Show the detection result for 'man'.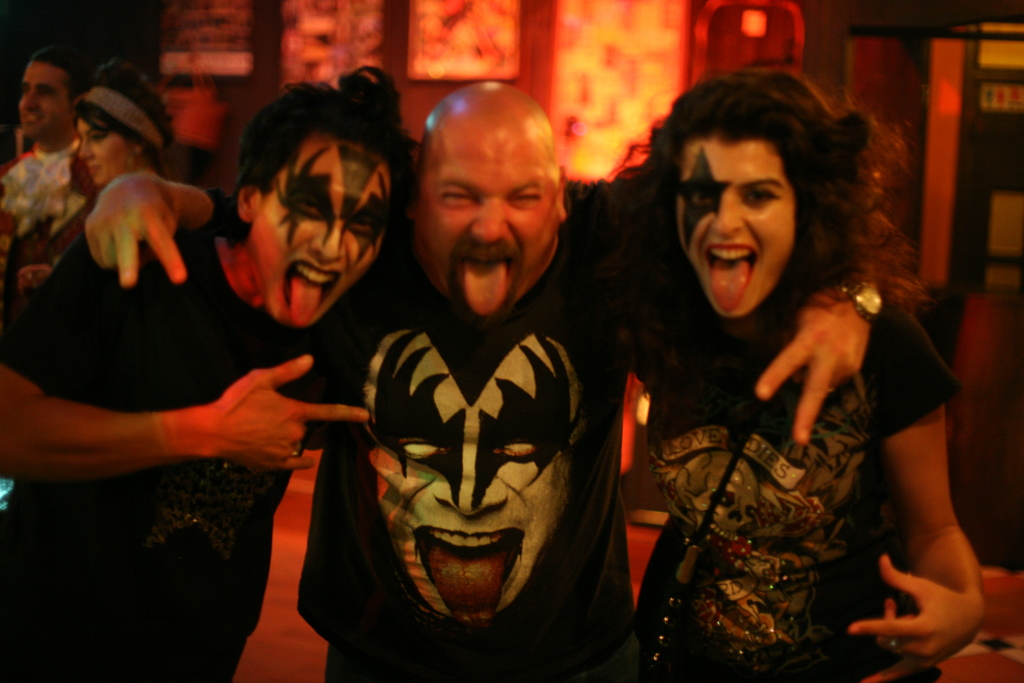
l=83, t=78, r=882, b=682.
